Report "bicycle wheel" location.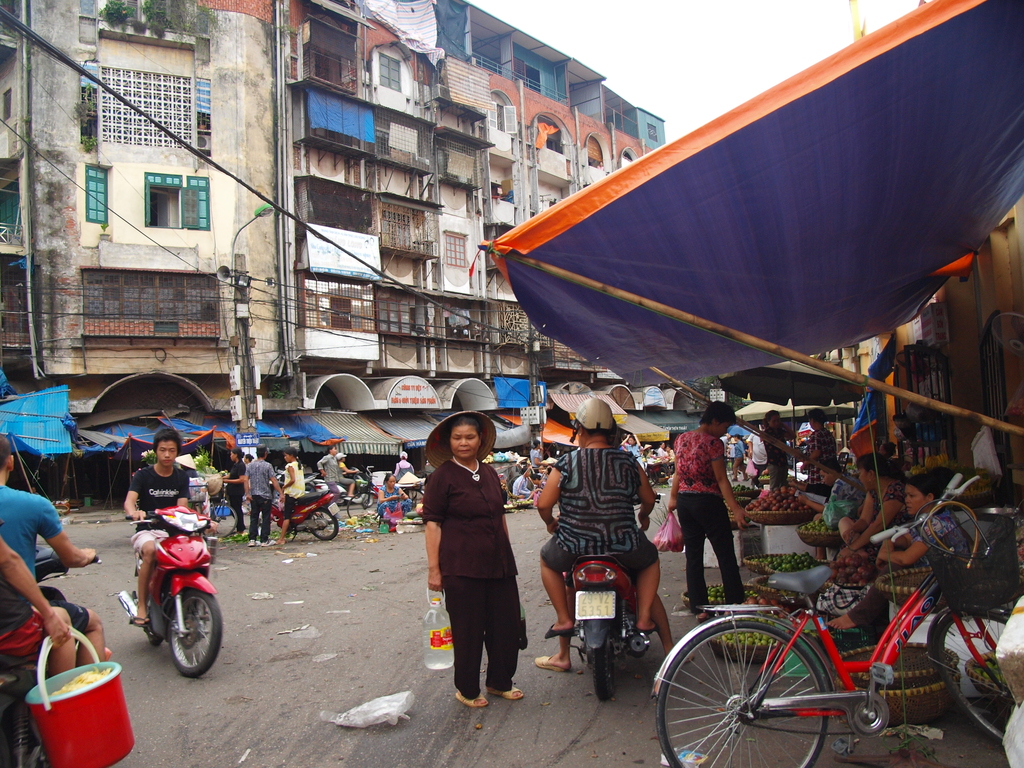
Report: [154,584,227,681].
